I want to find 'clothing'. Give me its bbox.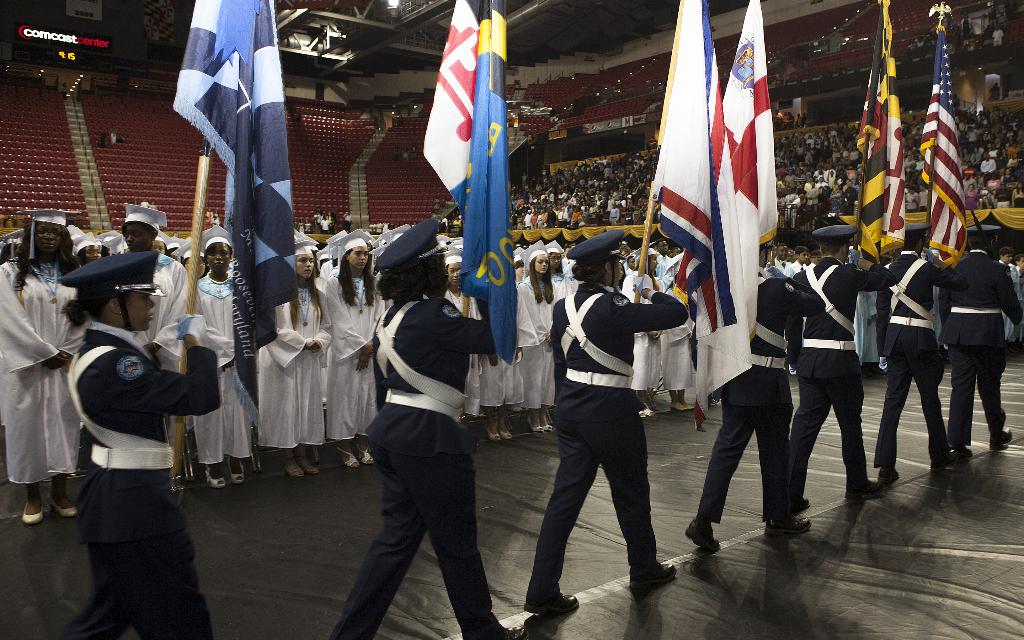
detection(522, 282, 688, 602).
